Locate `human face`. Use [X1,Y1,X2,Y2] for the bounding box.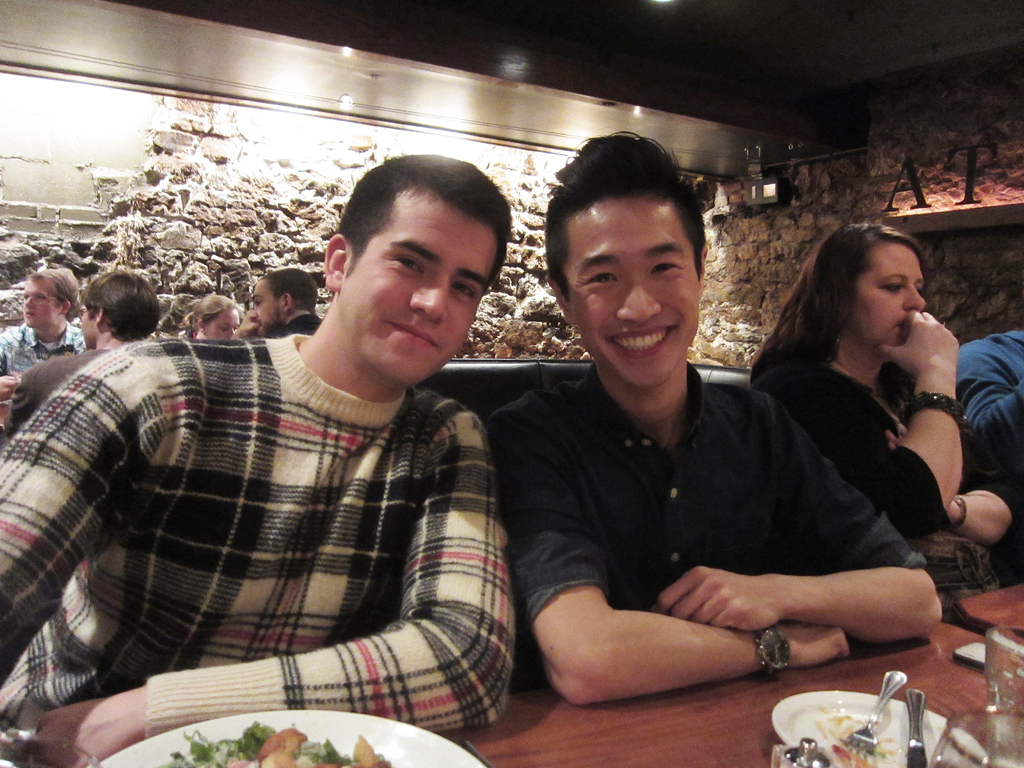
[851,234,931,363].
